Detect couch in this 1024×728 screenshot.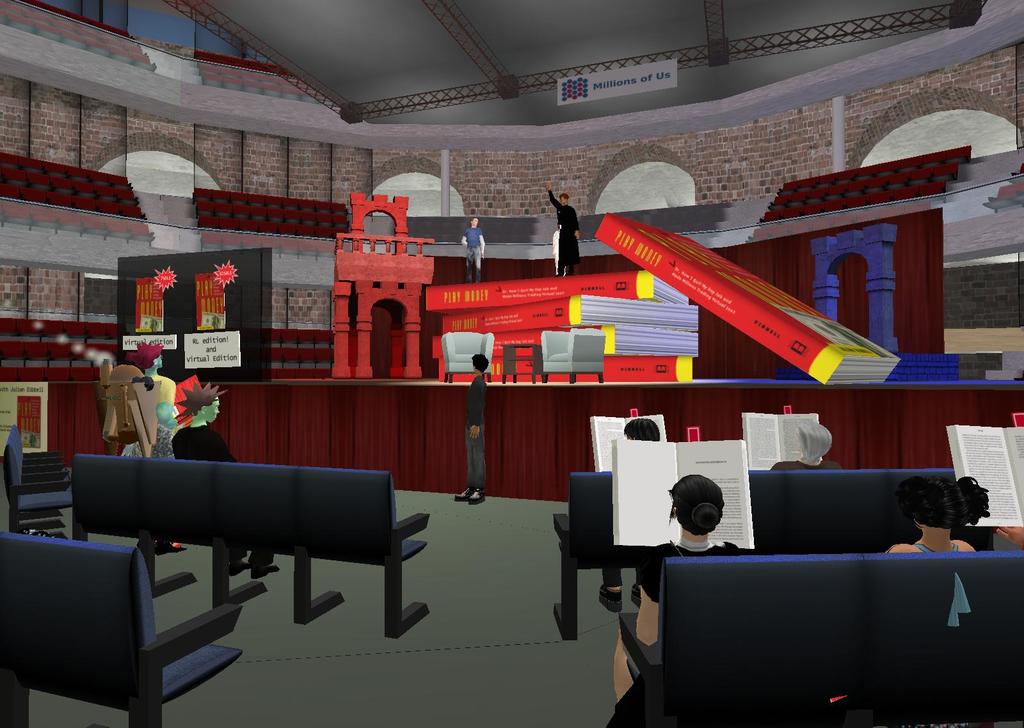
Detection: 625, 549, 1023, 727.
